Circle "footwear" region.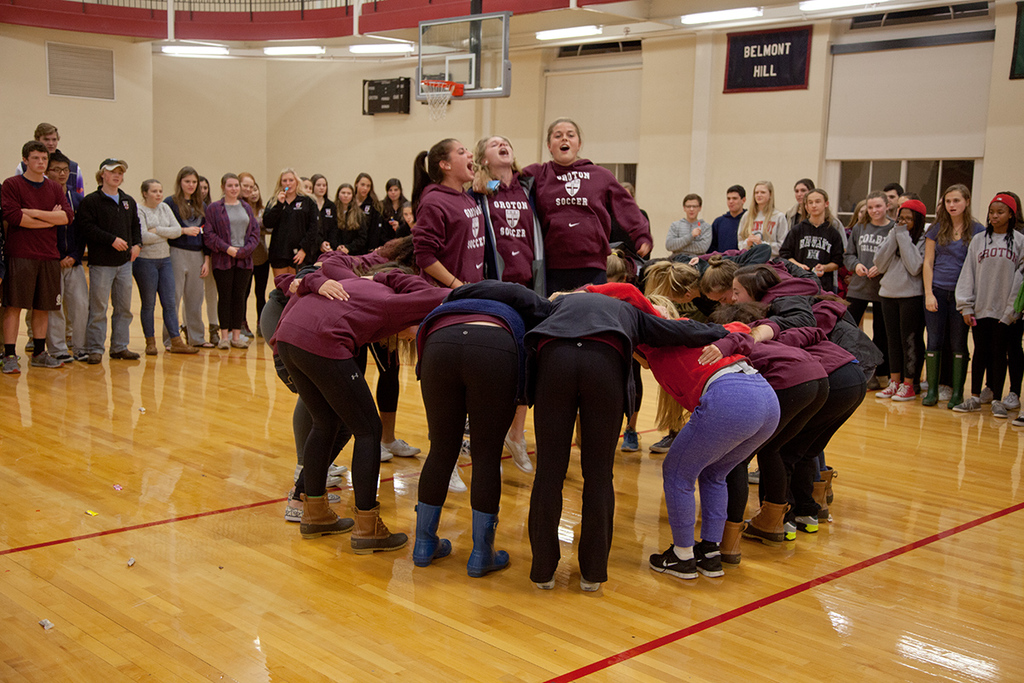
Region: (948,352,975,408).
